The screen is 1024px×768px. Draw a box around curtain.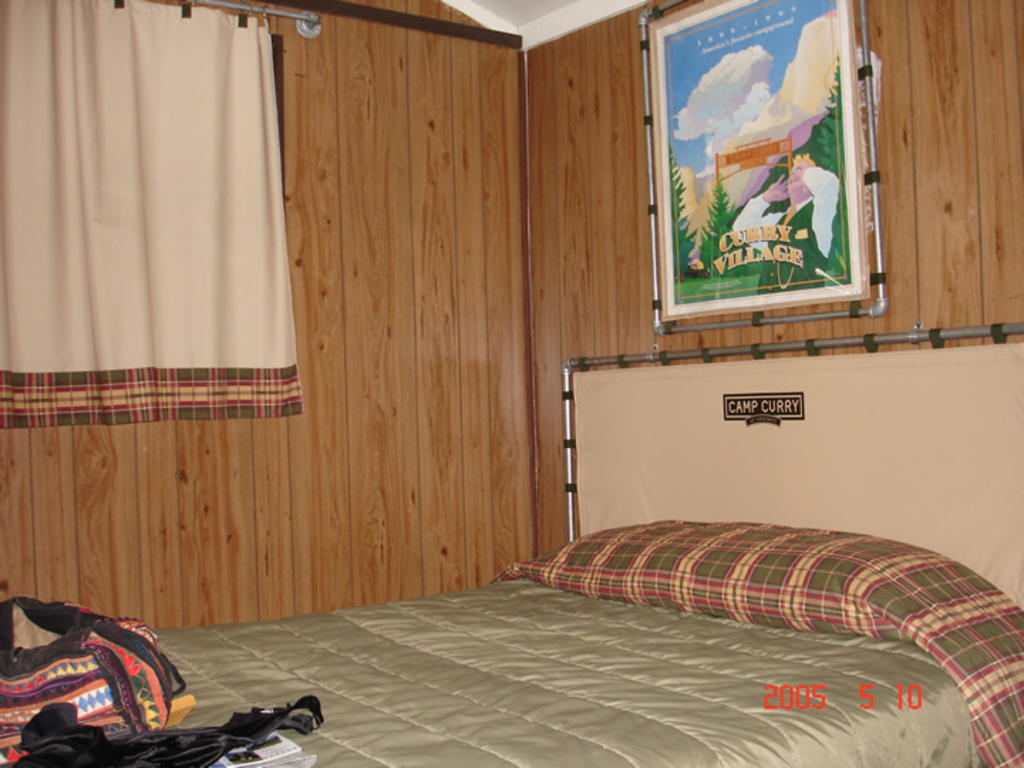
left=0, top=0, right=297, bottom=414.
